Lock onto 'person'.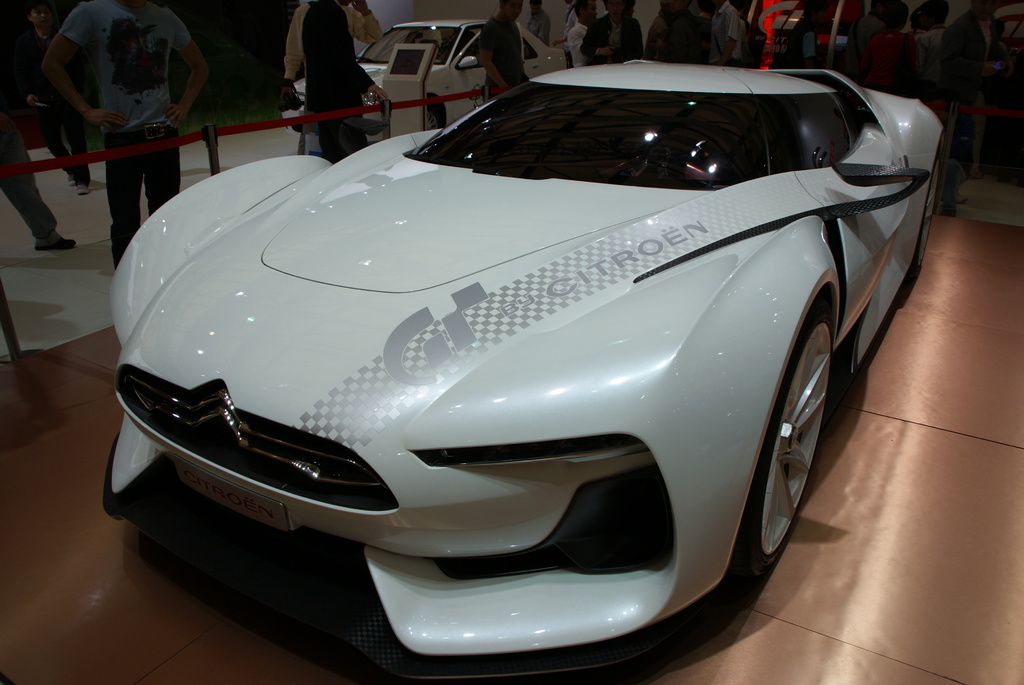
Locked: (left=20, top=0, right=97, bottom=194).
